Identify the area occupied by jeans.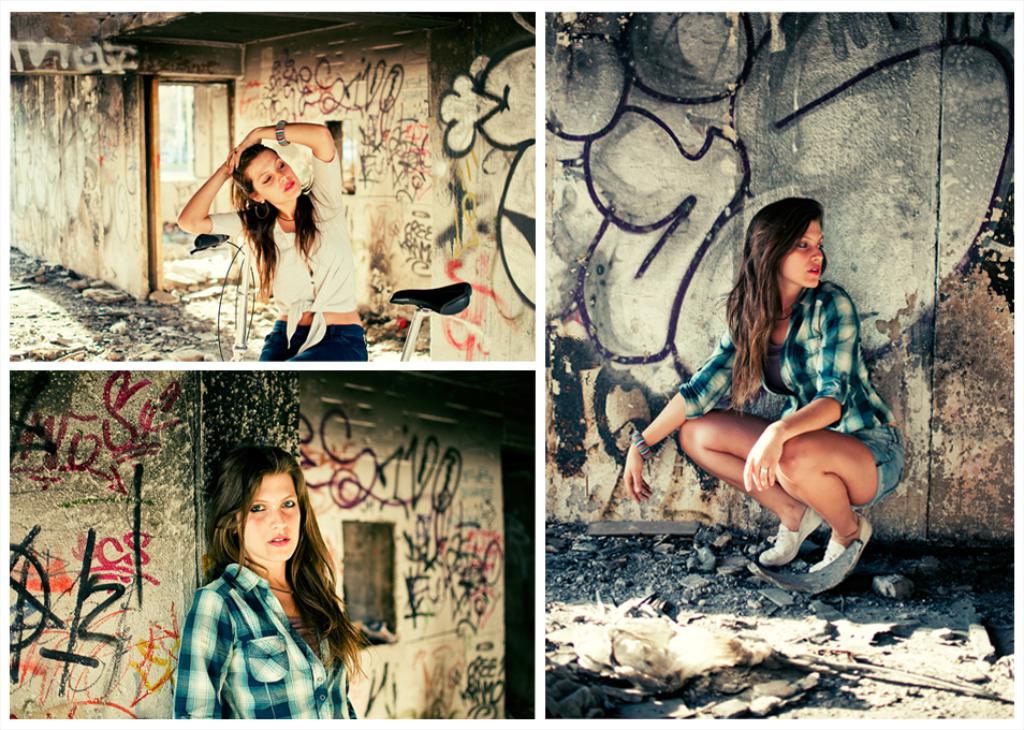
Area: left=254, top=323, right=366, bottom=362.
